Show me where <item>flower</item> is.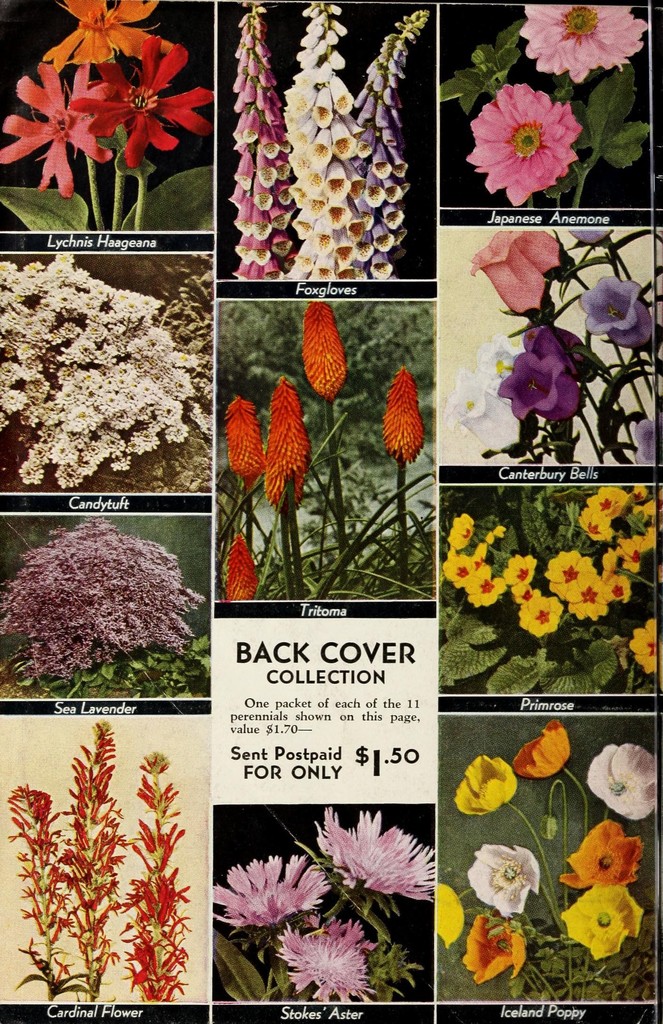
<item>flower</item> is at 563,881,646,956.
